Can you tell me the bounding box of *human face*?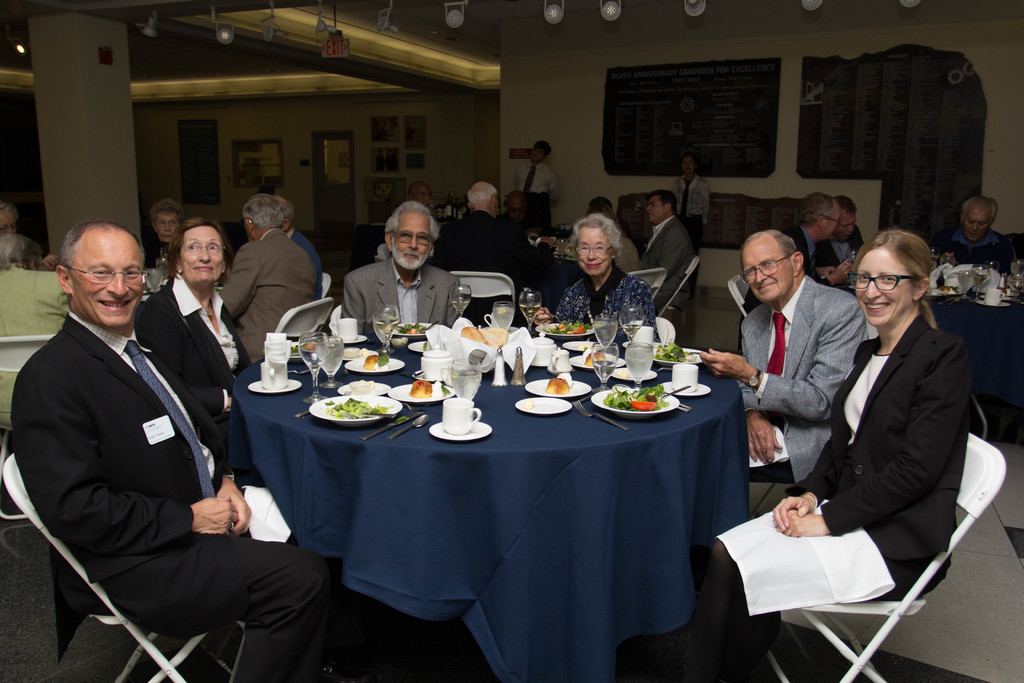
box=[182, 226, 223, 281].
